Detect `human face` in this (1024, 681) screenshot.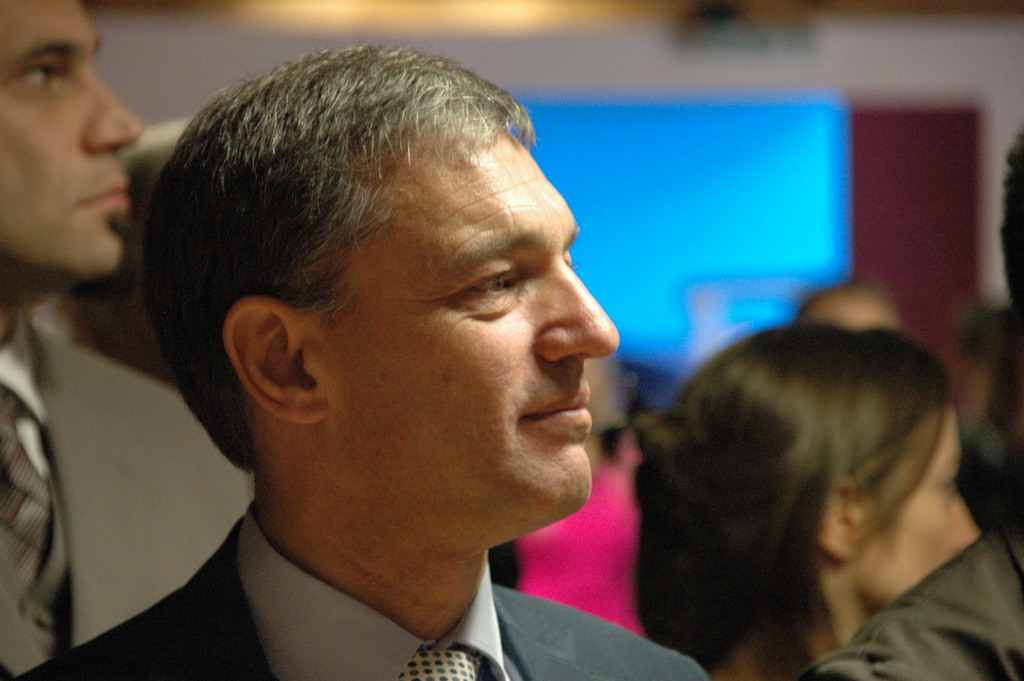
Detection: {"left": 326, "top": 124, "right": 621, "bottom": 532}.
